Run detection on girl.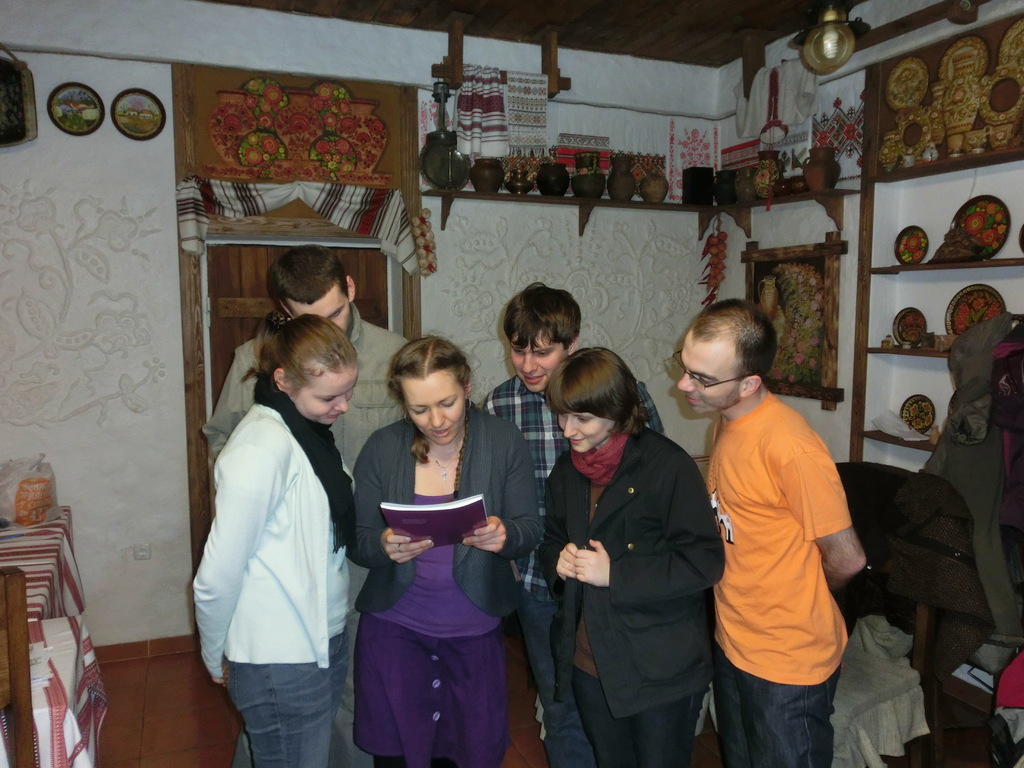
Result: (188,311,351,767).
